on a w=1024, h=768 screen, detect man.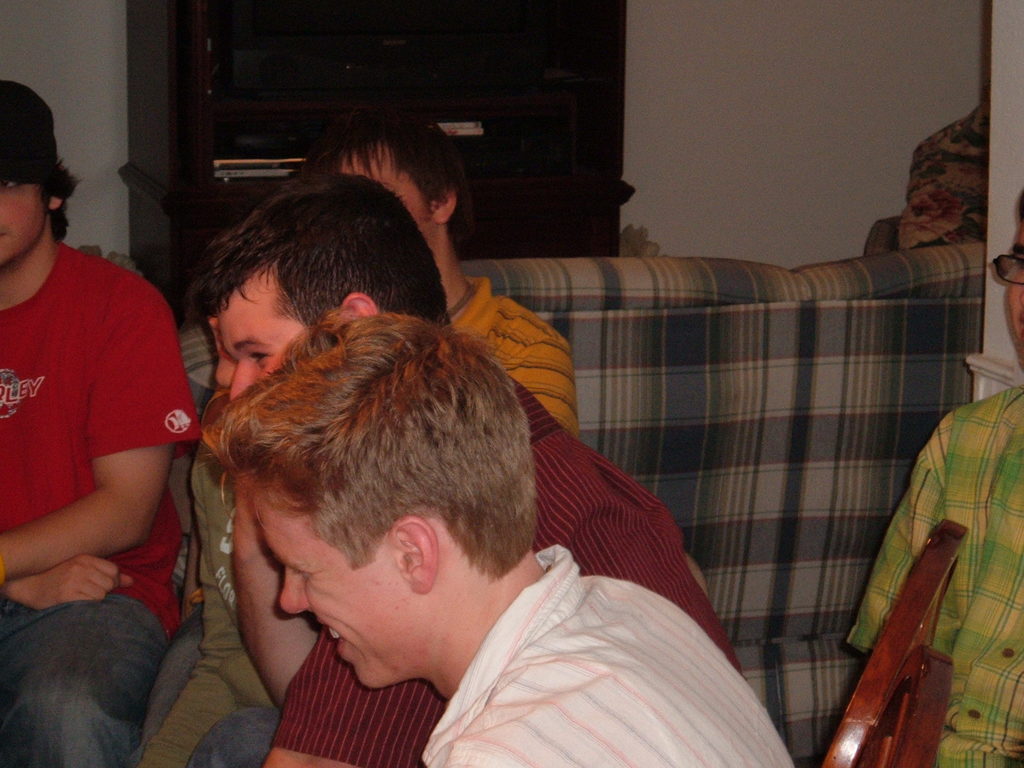
(left=847, top=188, right=1023, bottom=767).
